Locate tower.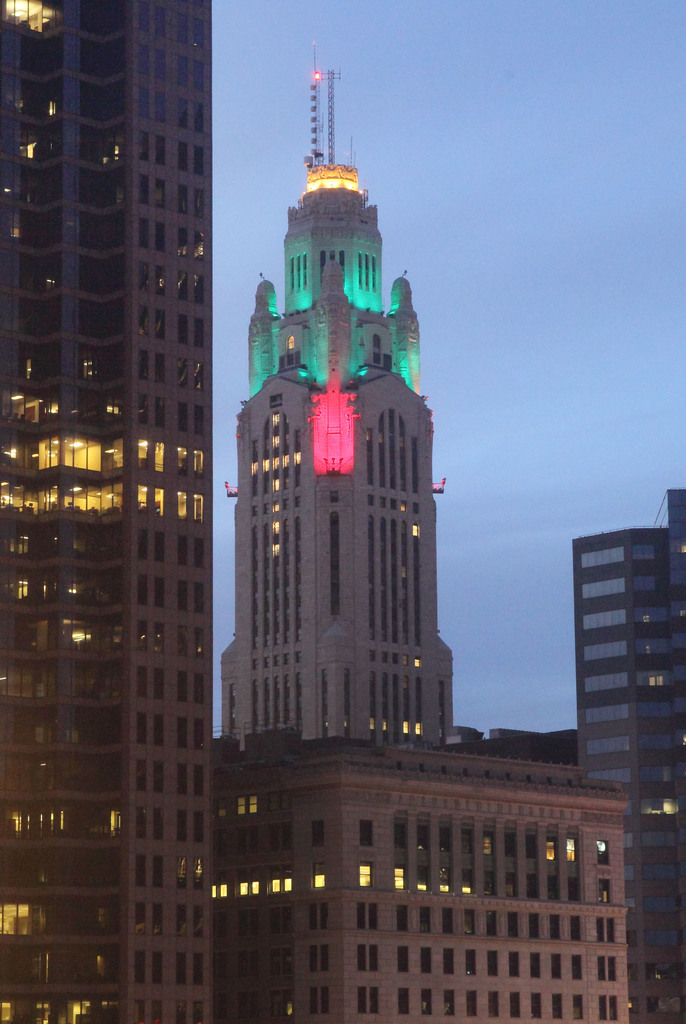
Bounding box: select_region(208, 15, 461, 806).
